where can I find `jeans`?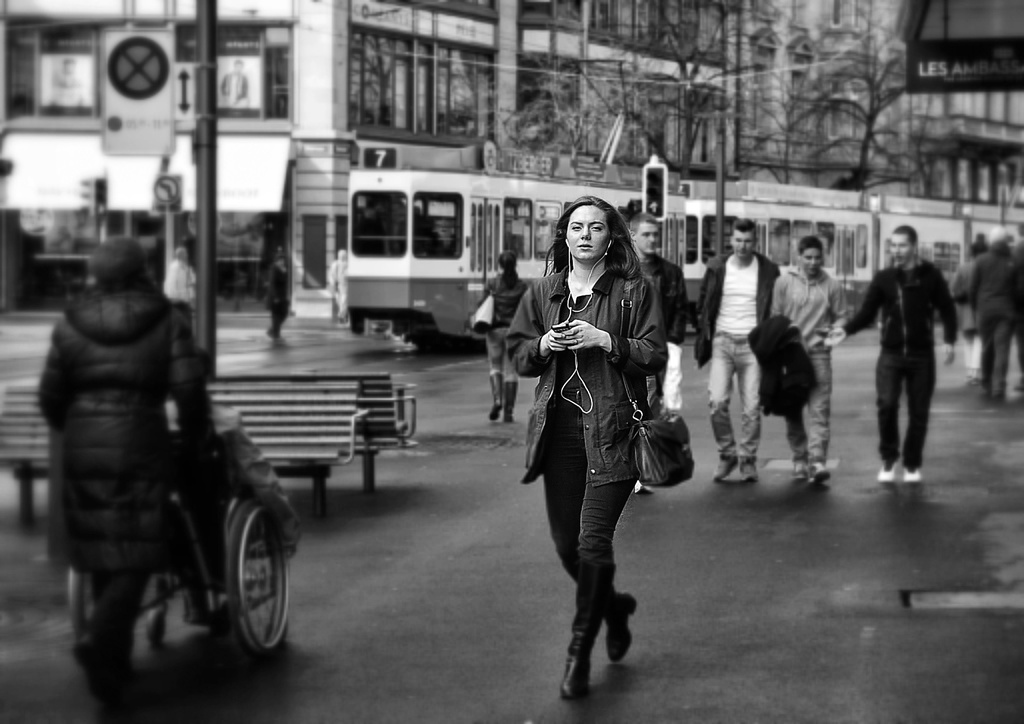
You can find it at (264,300,284,336).
